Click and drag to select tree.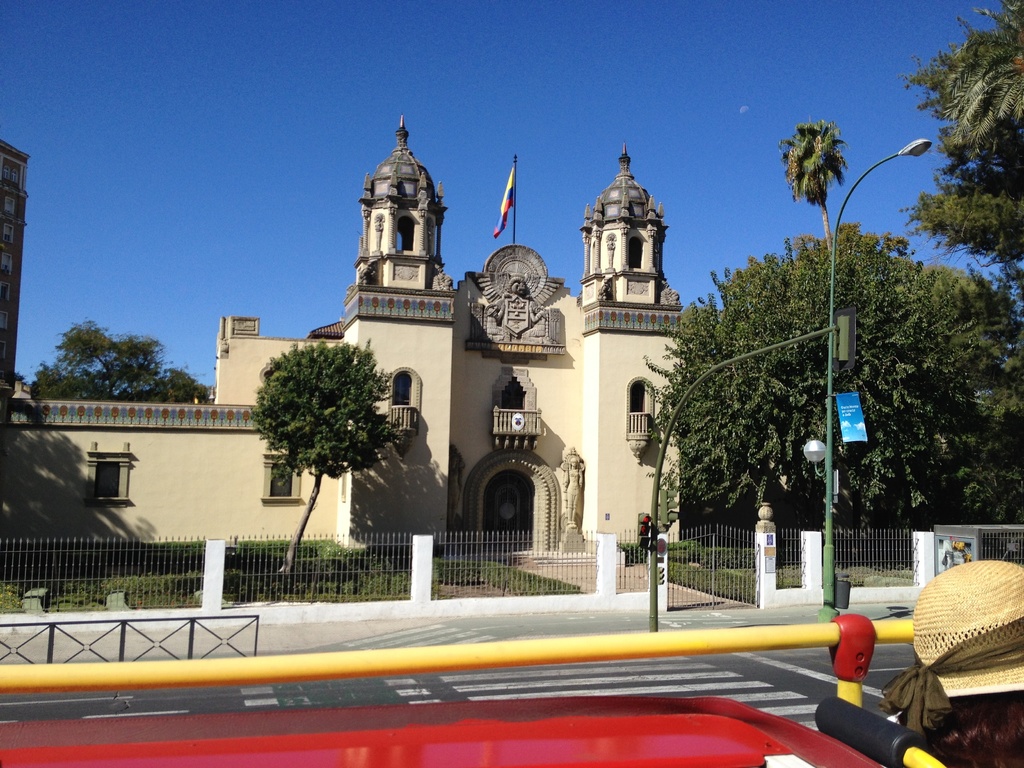
Selection: 779/106/849/246.
